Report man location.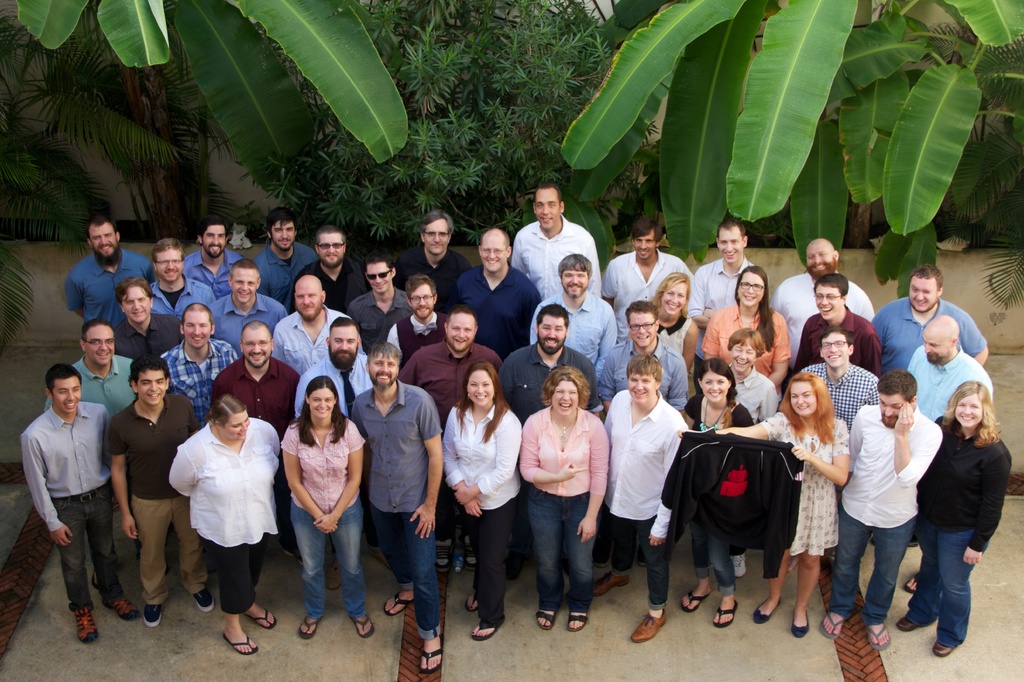
Report: [104,346,195,640].
